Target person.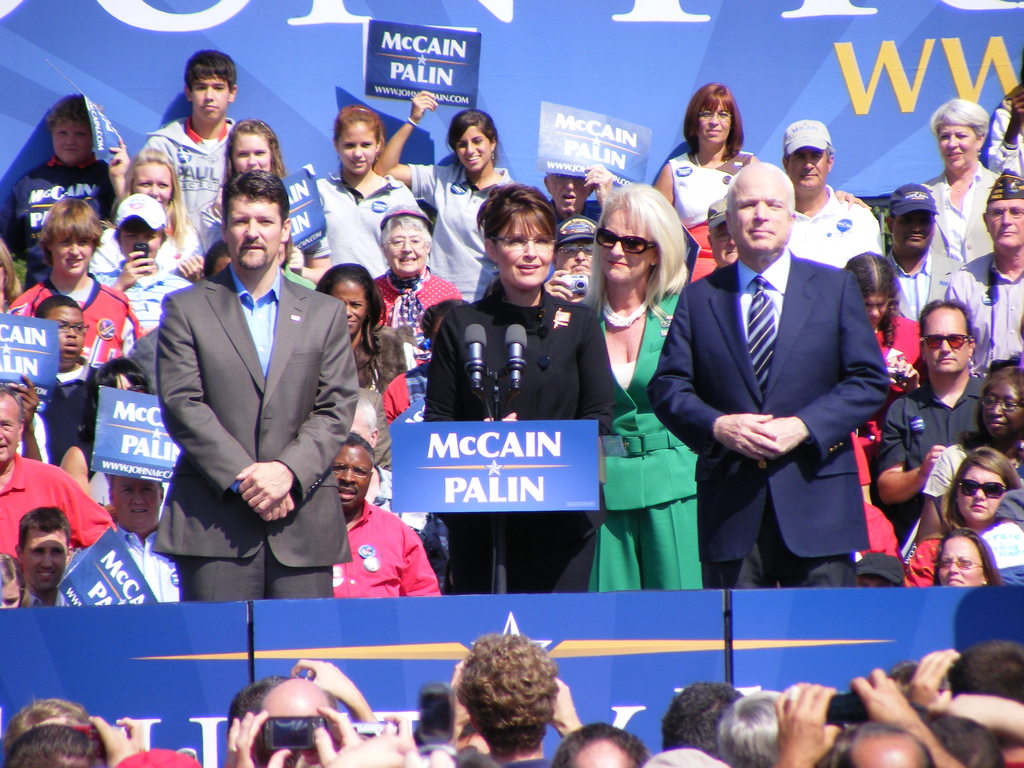
Target region: x1=956 y1=168 x2=1023 y2=358.
